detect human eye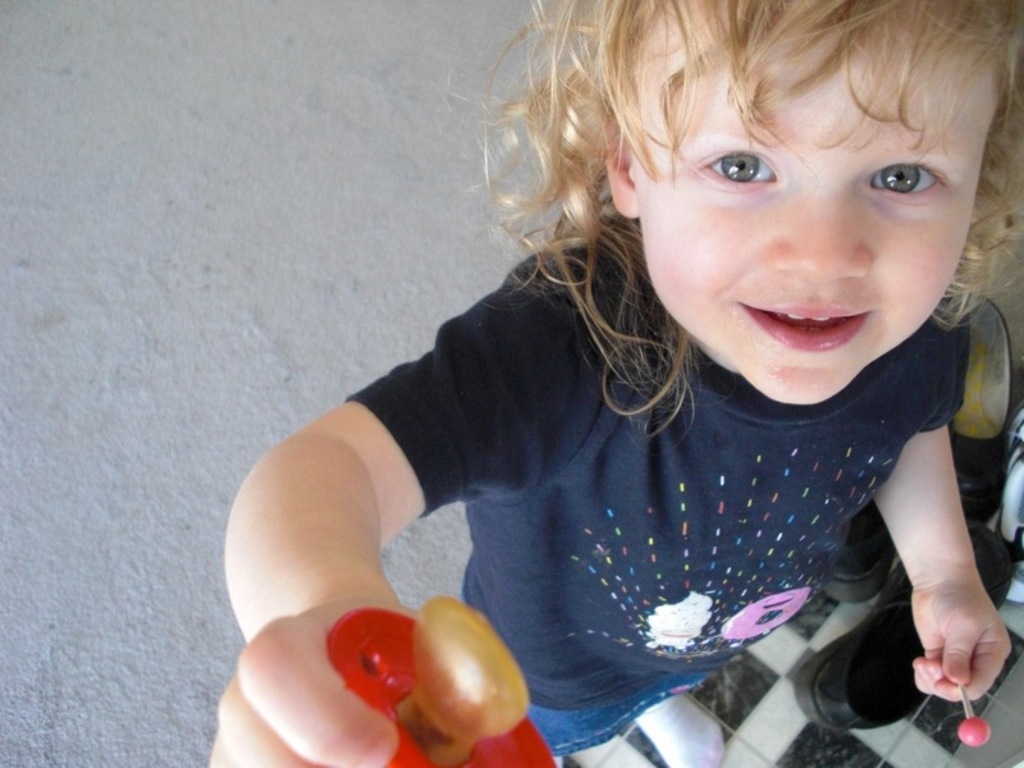
[left=684, top=134, right=787, bottom=196]
